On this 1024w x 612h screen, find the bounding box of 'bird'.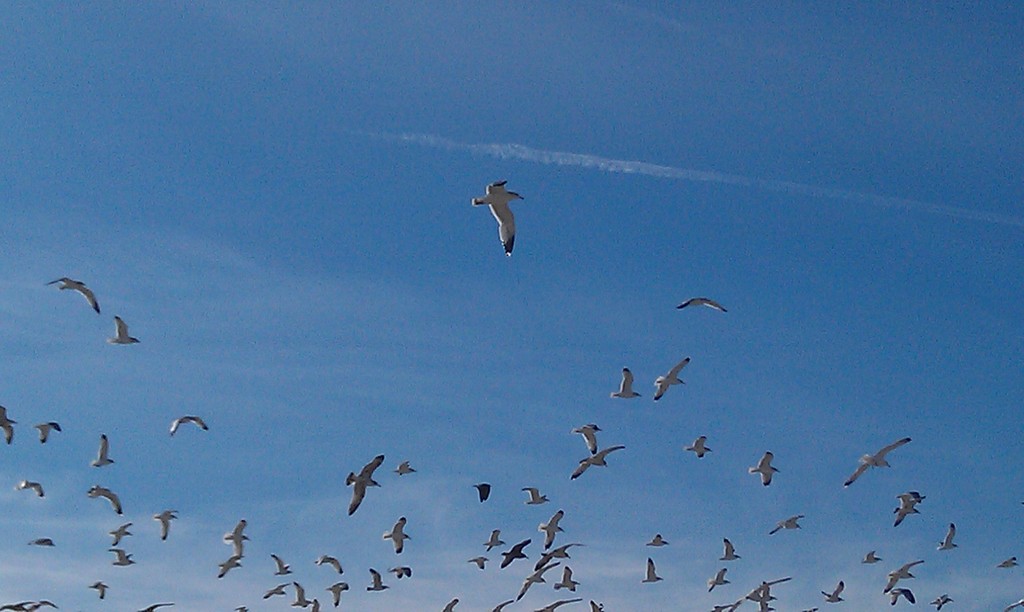
Bounding box: crop(86, 484, 122, 513).
